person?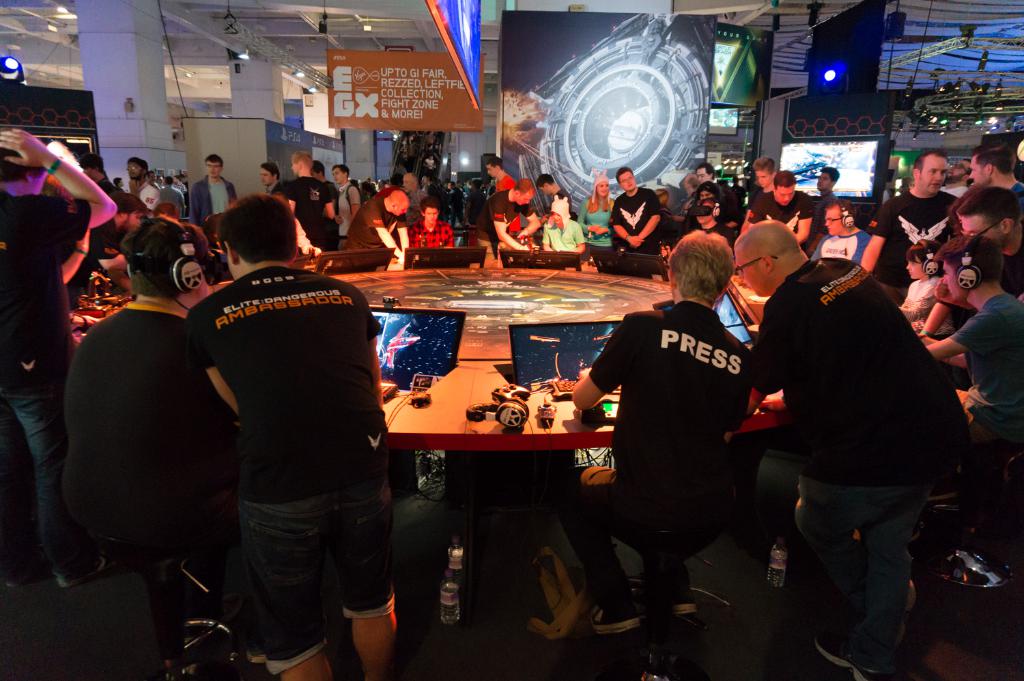
0:129:118:590
